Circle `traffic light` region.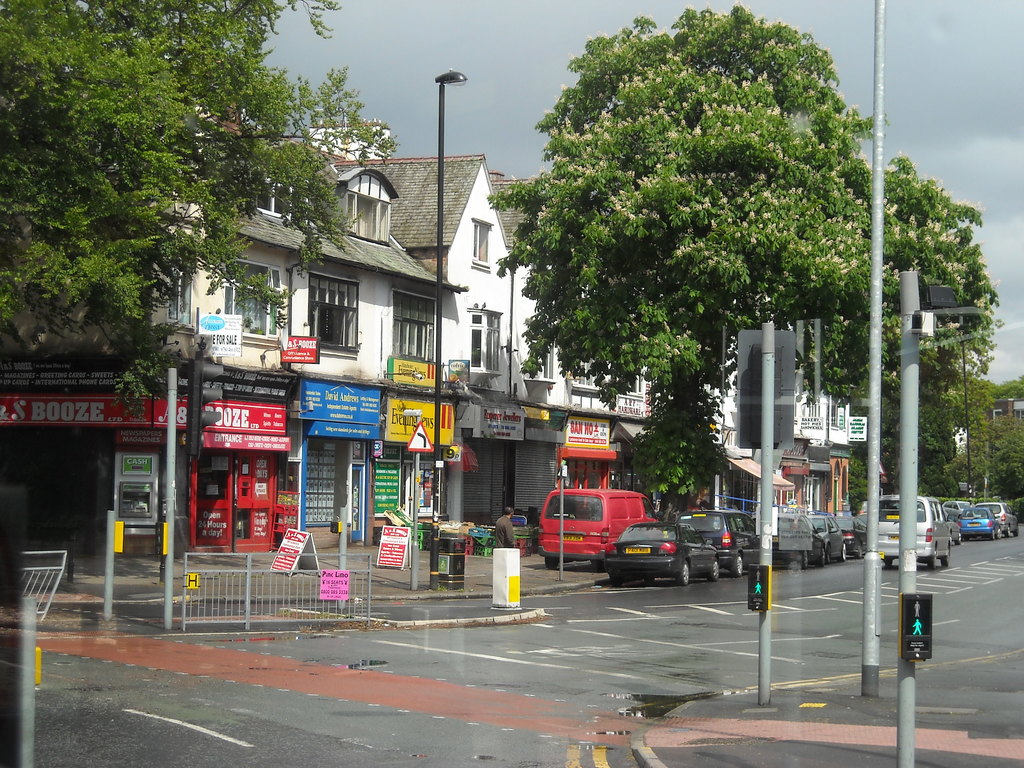
Region: (900, 593, 933, 662).
